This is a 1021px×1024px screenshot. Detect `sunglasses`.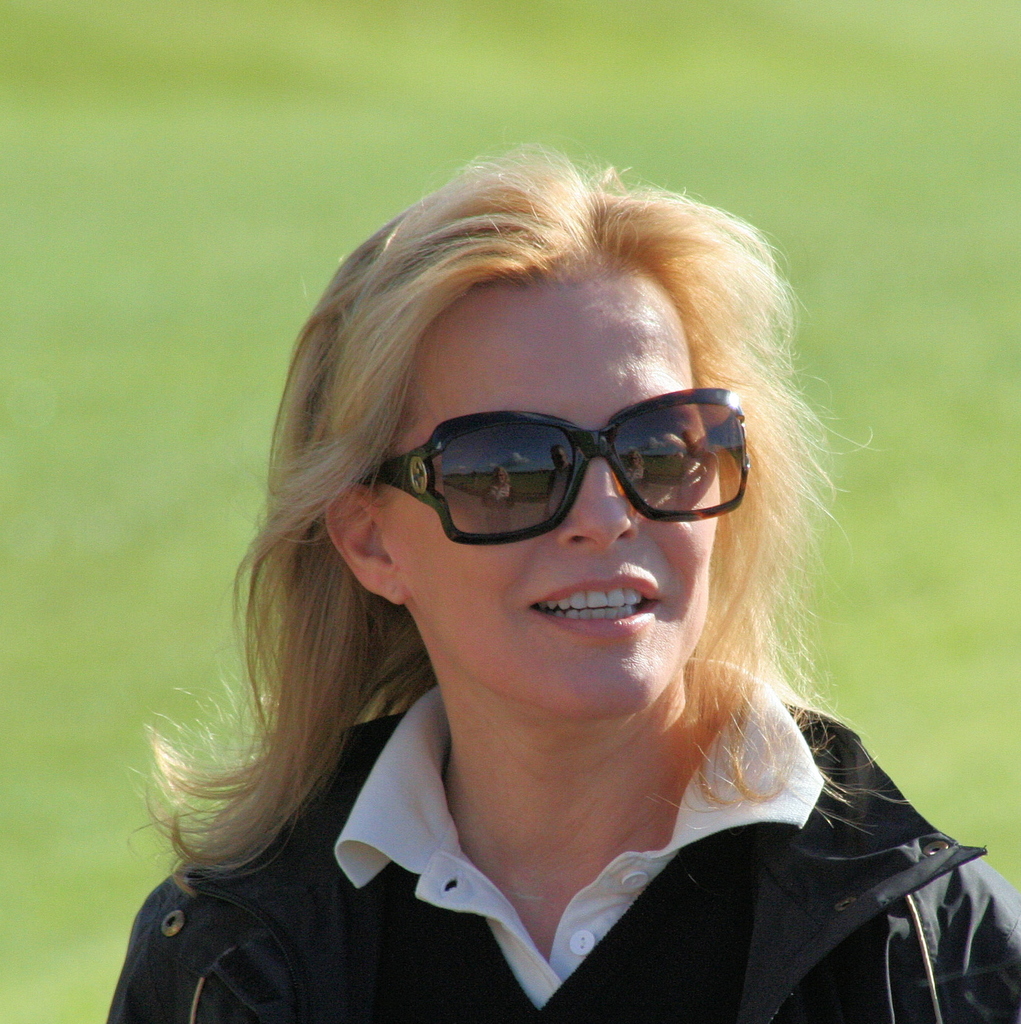
x1=363, y1=385, x2=753, y2=550.
